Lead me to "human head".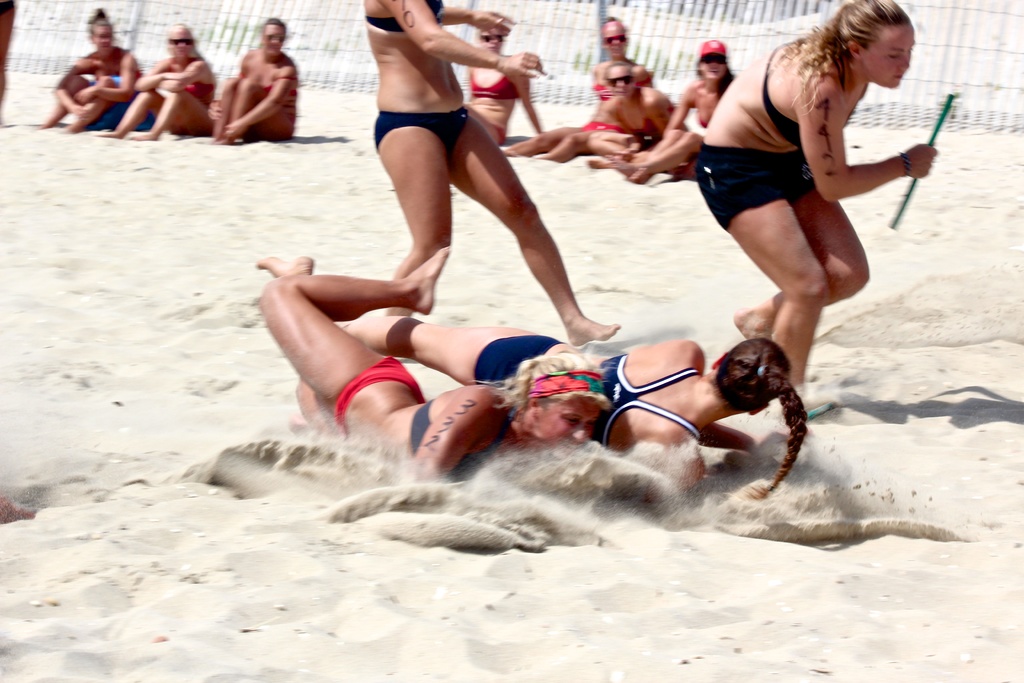
Lead to (164,21,194,56).
